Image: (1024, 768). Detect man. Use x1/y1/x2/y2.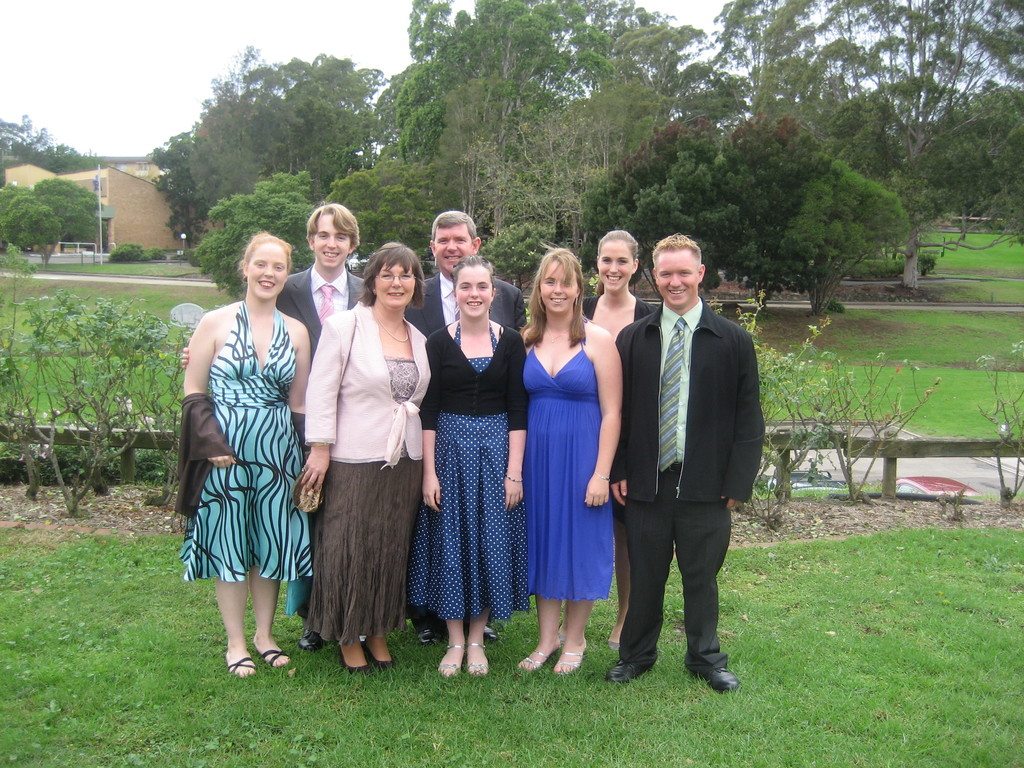
177/205/366/650.
